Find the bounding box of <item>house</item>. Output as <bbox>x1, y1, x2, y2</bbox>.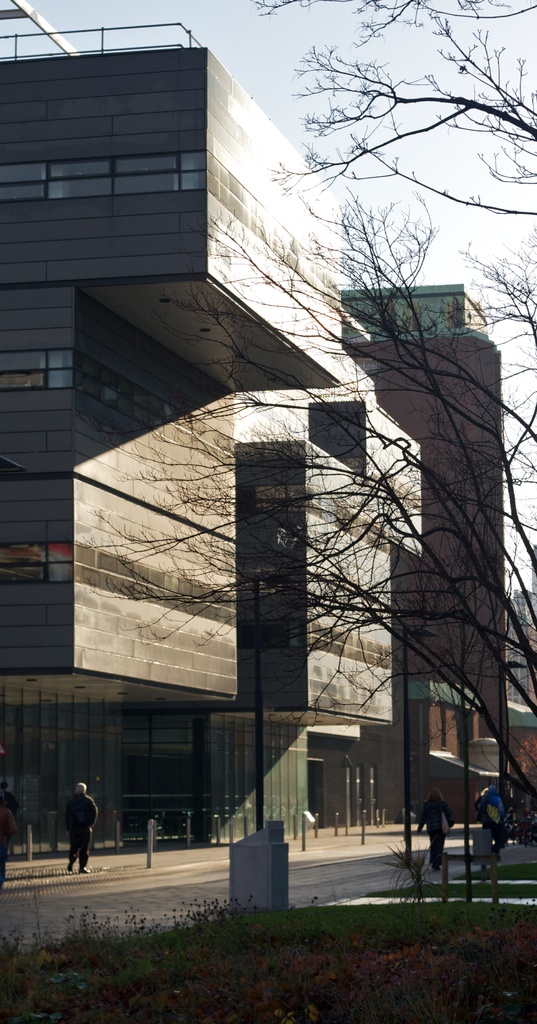
<bbox>26, 108, 516, 878</bbox>.
